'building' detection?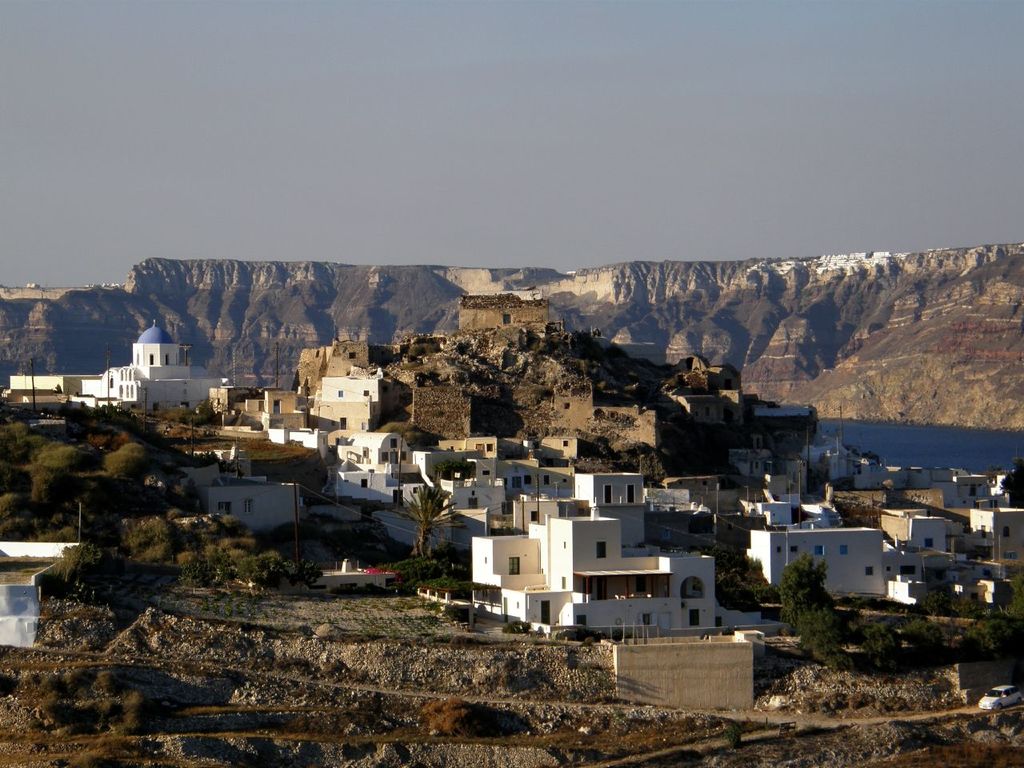
Rect(84, 322, 230, 410)
